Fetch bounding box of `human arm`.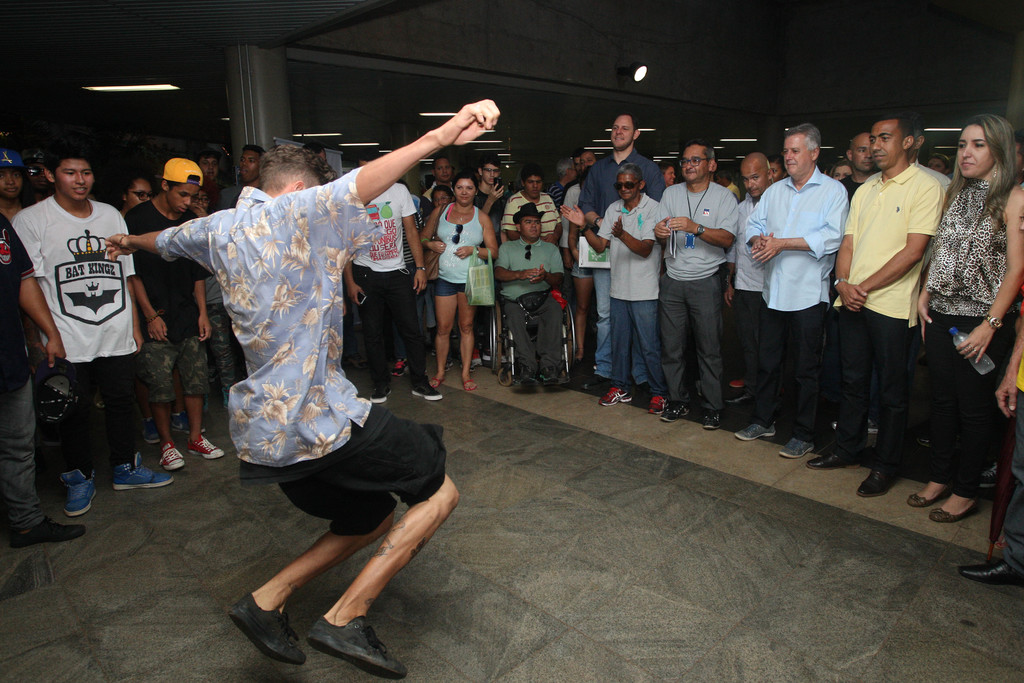
Bbox: 761,186,849,263.
